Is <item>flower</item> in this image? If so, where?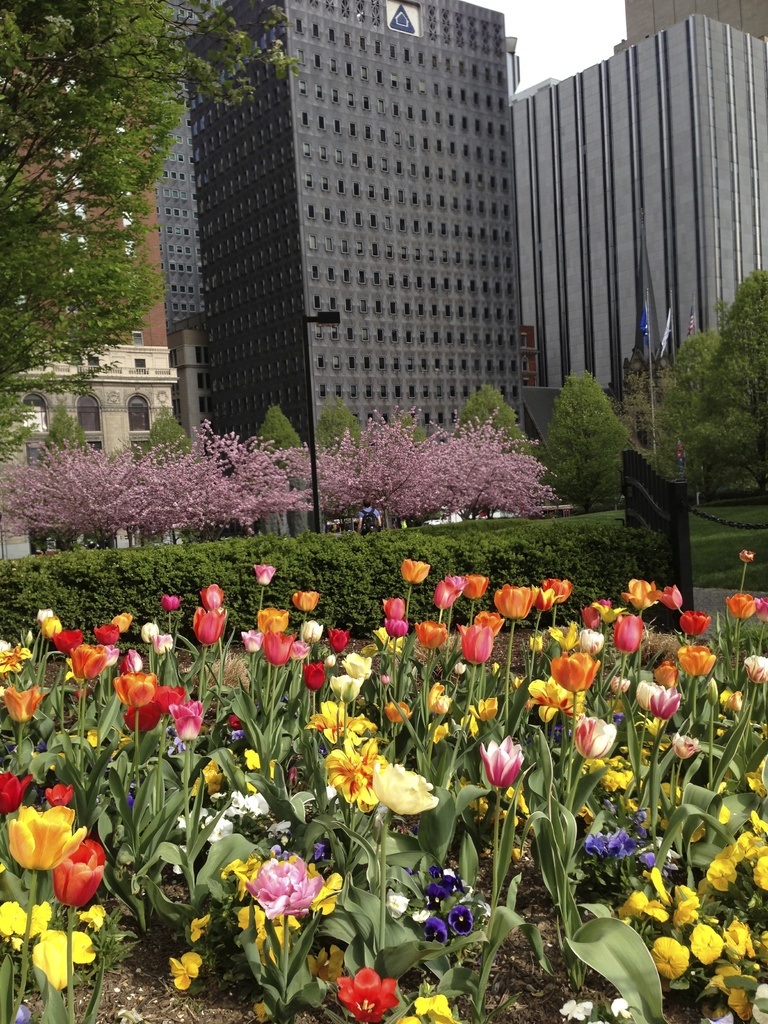
Yes, at box=[253, 563, 275, 586].
